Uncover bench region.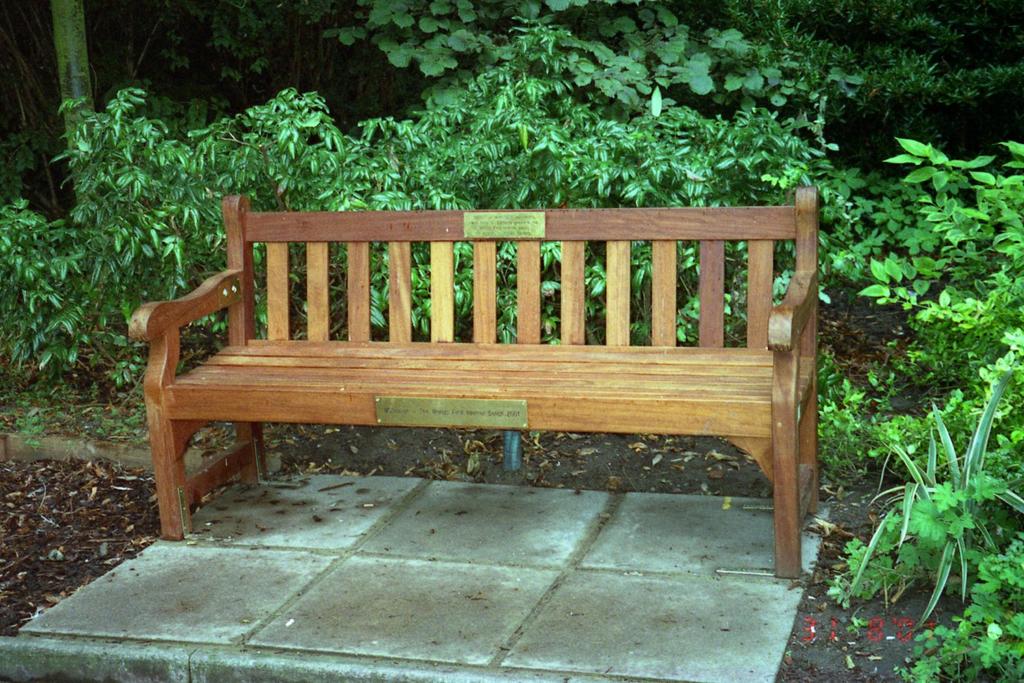
Uncovered: Rect(127, 188, 819, 580).
